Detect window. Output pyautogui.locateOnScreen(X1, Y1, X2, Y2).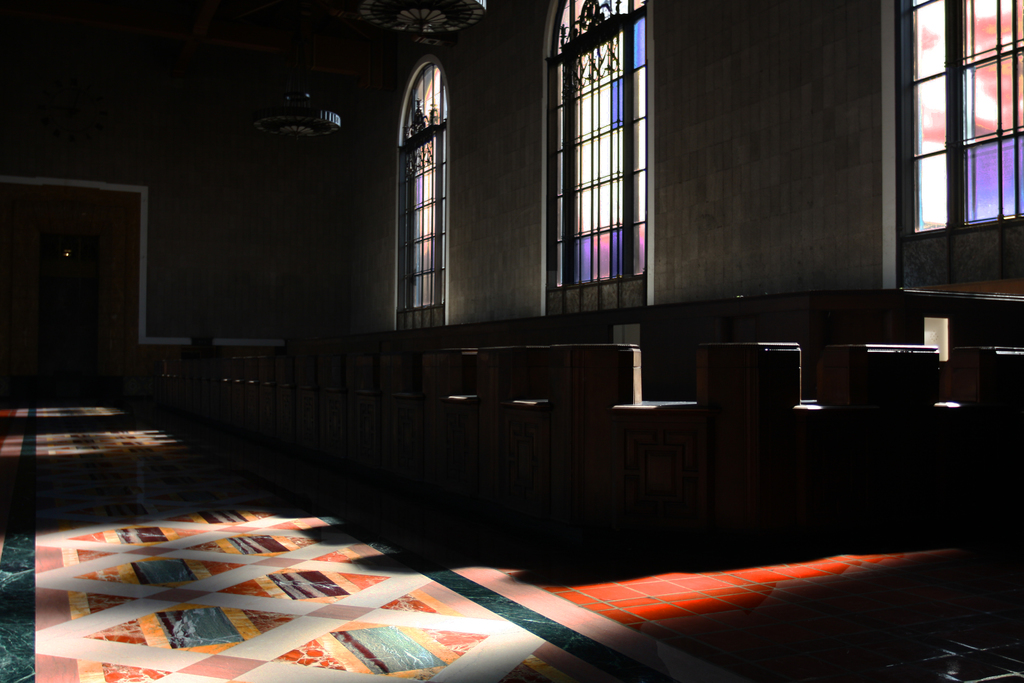
pyautogui.locateOnScreen(890, 0, 1023, 304).
